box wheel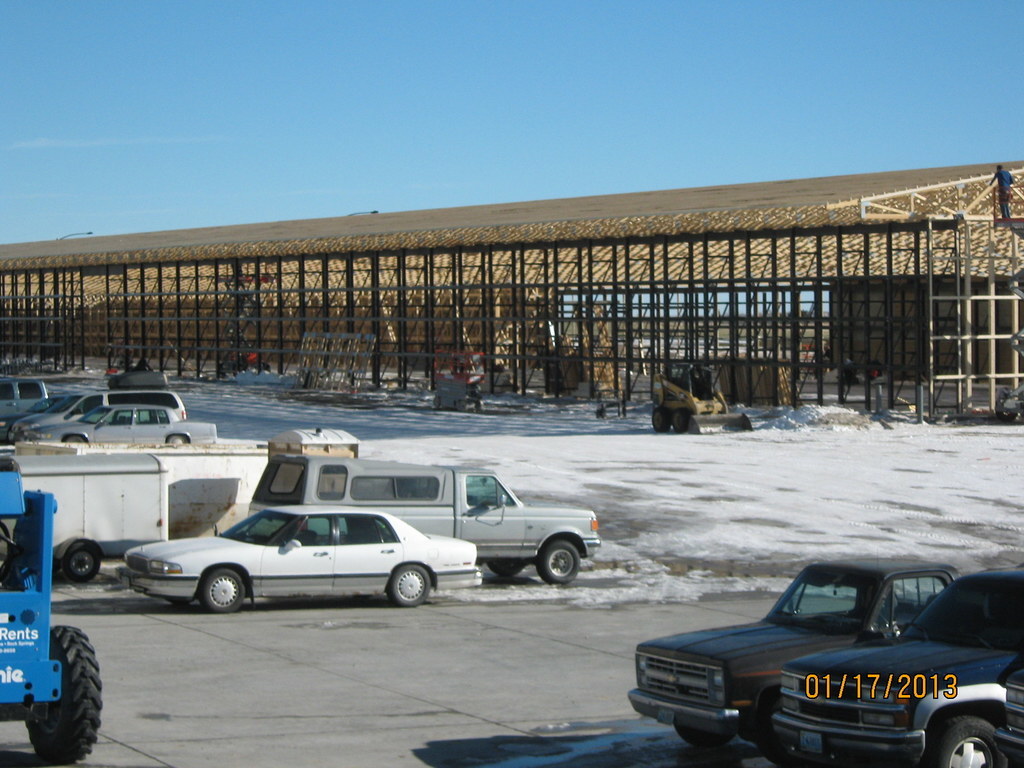
x1=168, y1=432, x2=188, y2=447
